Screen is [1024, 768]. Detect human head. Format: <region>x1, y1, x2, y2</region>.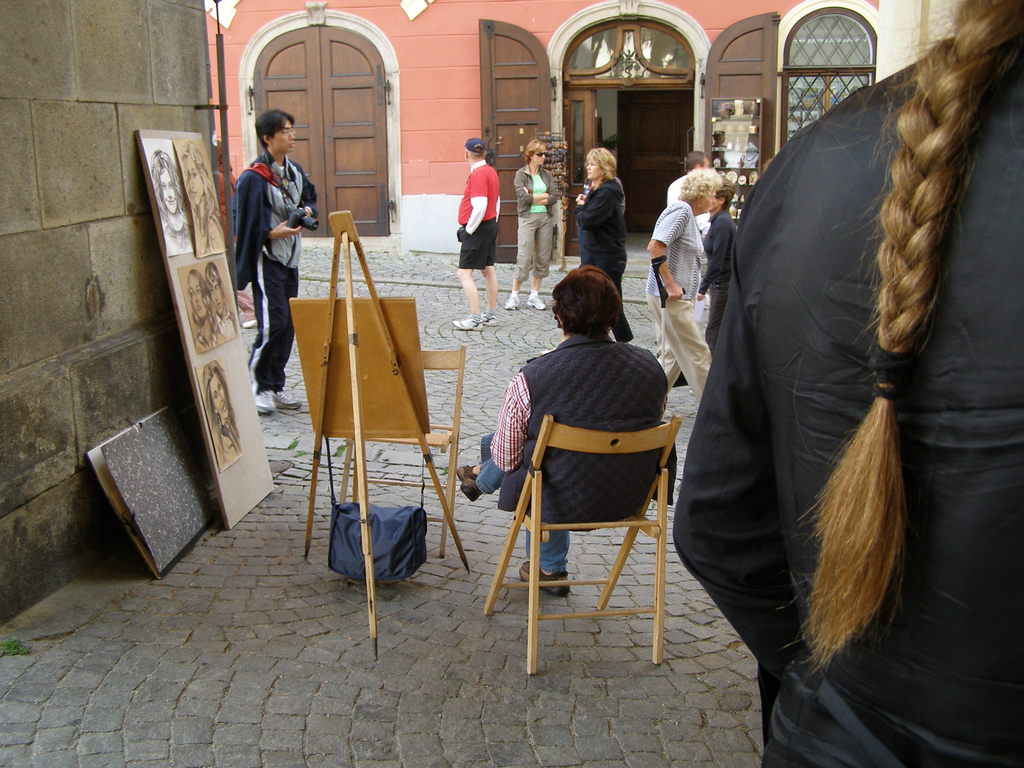
<region>710, 176, 735, 214</region>.
